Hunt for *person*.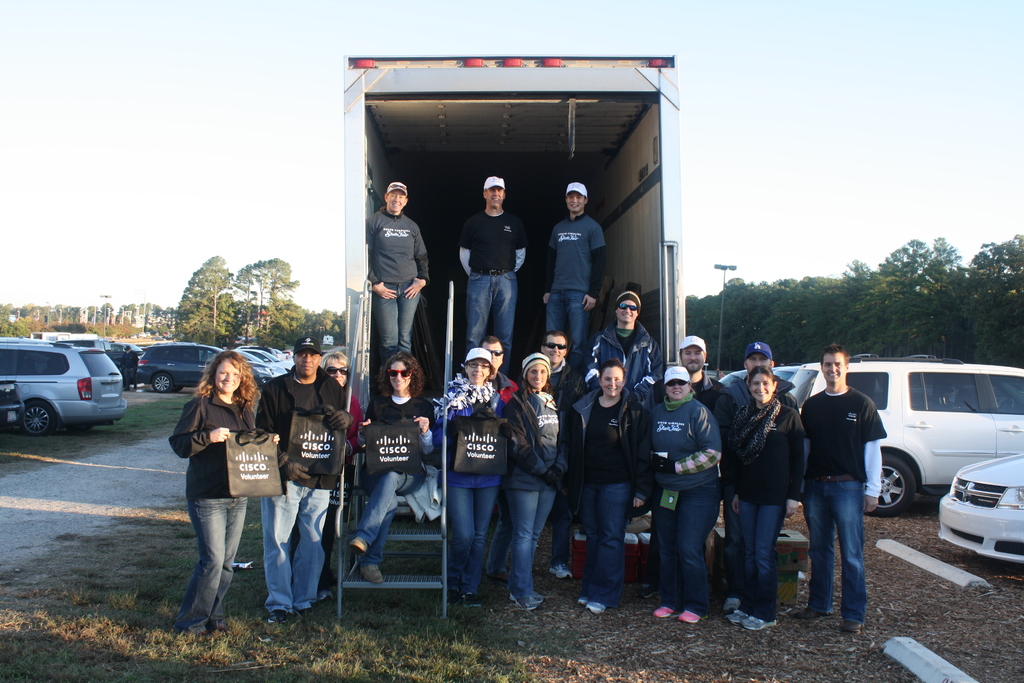
Hunted down at box=[363, 177, 428, 359].
